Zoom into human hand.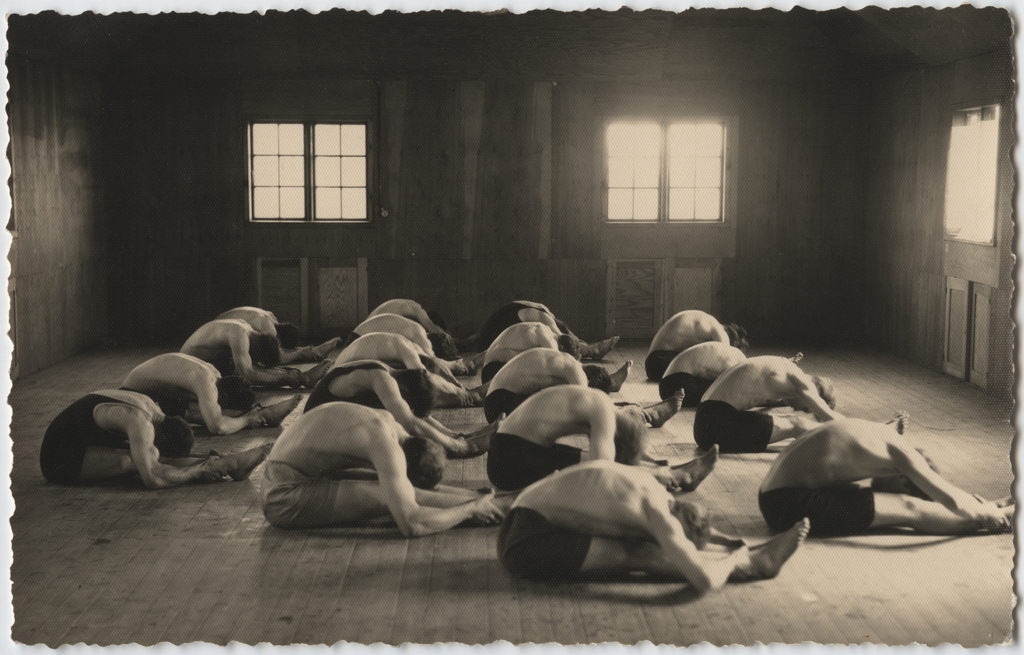
Zoom target: <box>245,407,269,430</box>.
